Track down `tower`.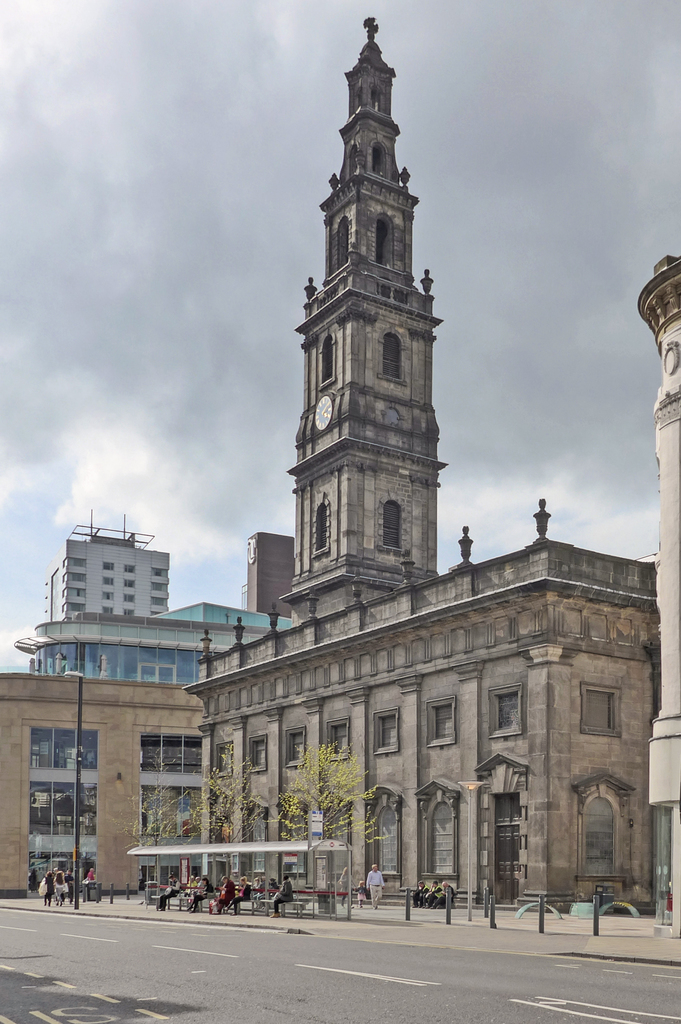
Tracked to pyautogui.locateOnScreen(240, 528, 298, 624).
